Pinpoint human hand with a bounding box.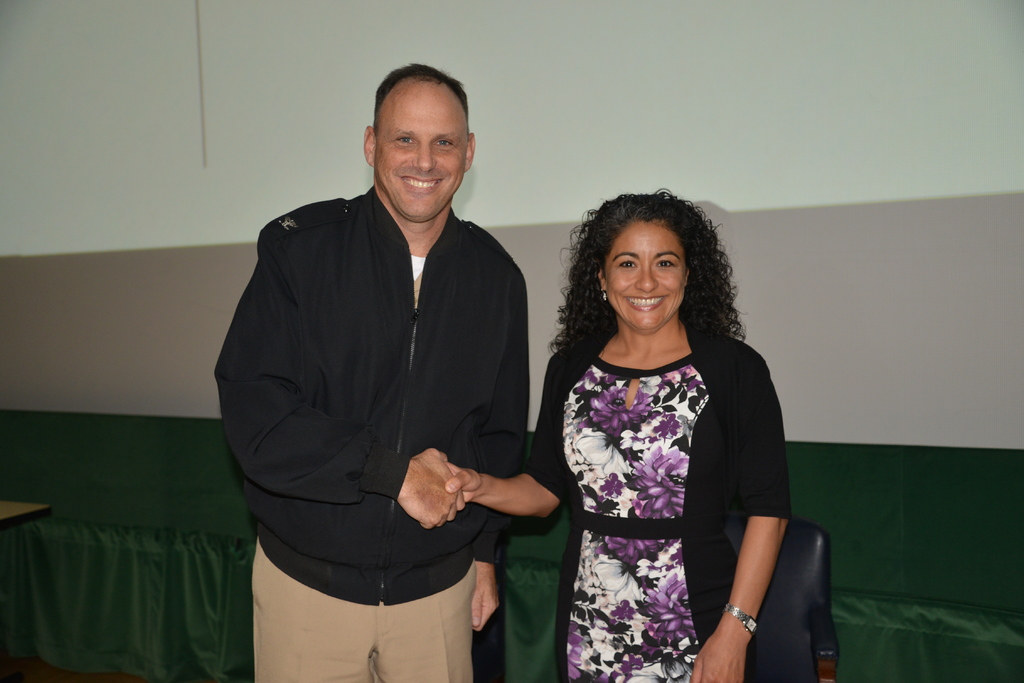
692,634,746,682.
